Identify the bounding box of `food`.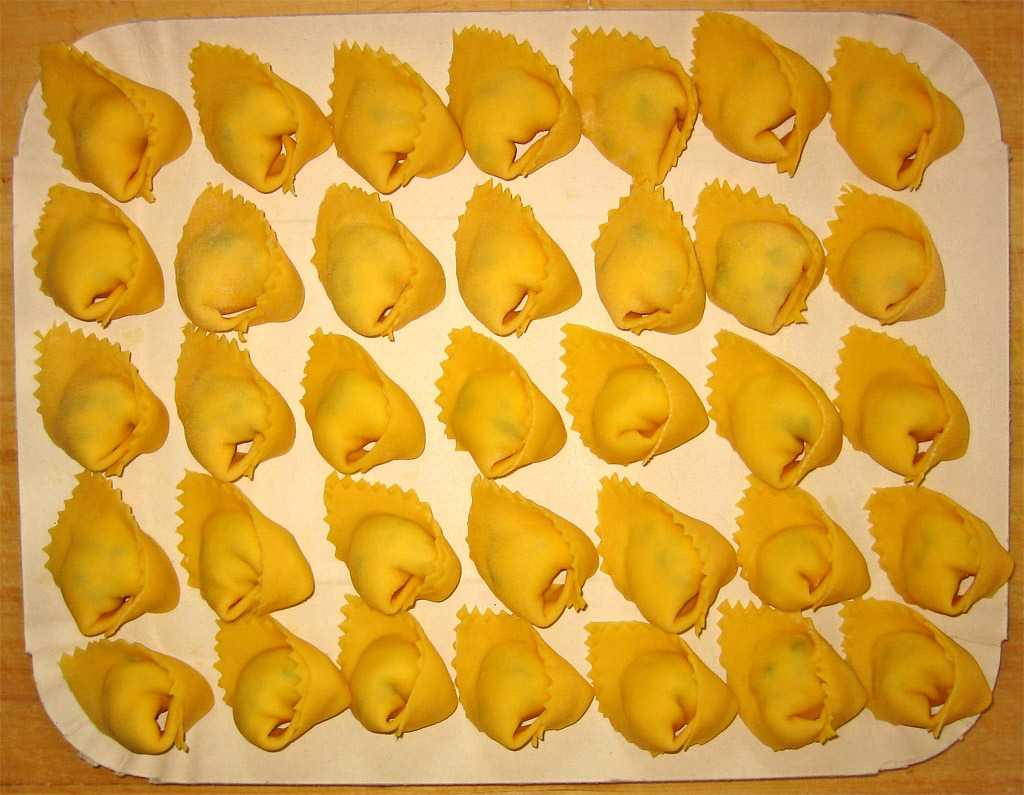
189, 41, 336, 191.
